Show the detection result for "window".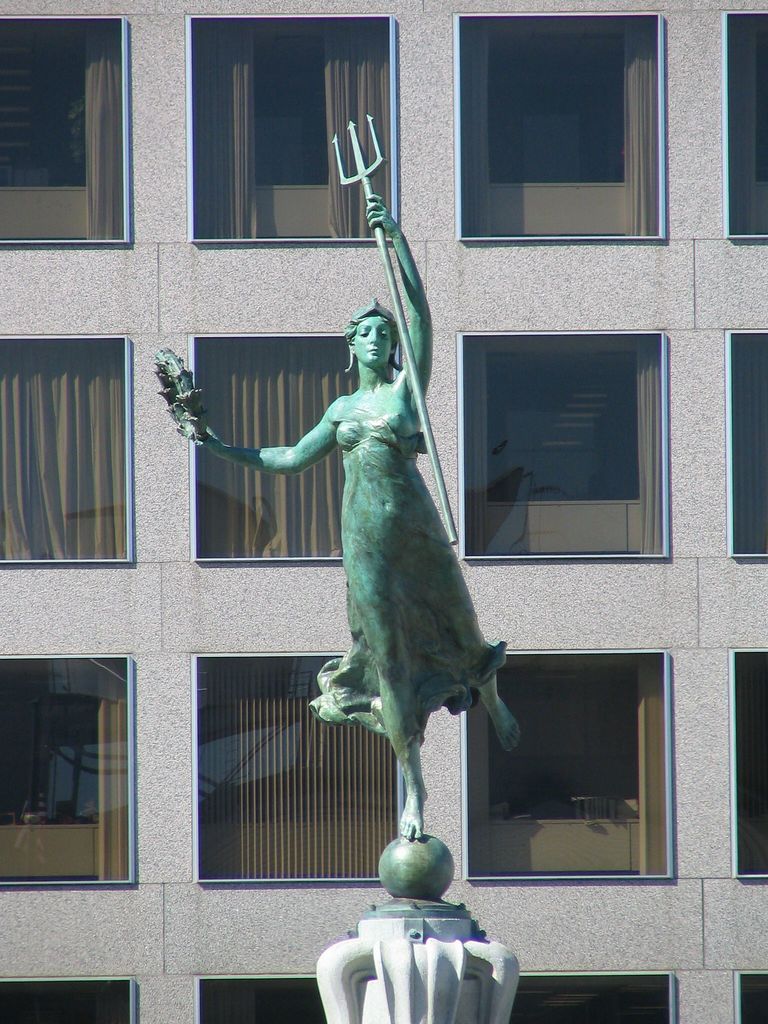
0, 974, 143, 1023.
